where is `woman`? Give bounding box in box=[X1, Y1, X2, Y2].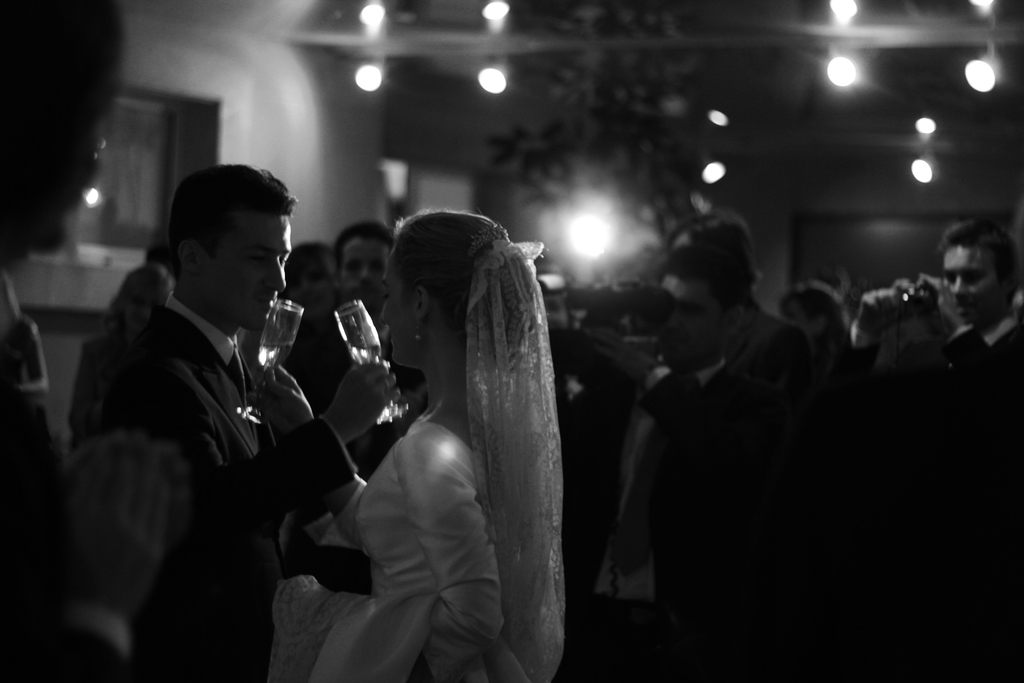
box=[772, 286, 861, 430].
